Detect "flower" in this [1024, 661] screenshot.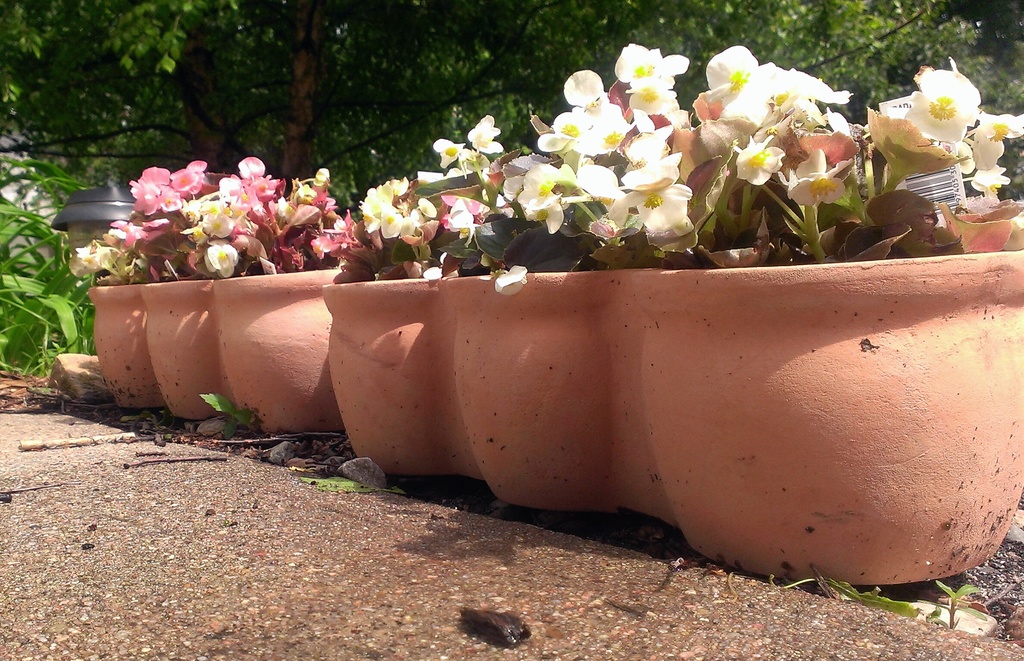
Detection: <bbox>970, 112, 1023, 167</bbox>.
